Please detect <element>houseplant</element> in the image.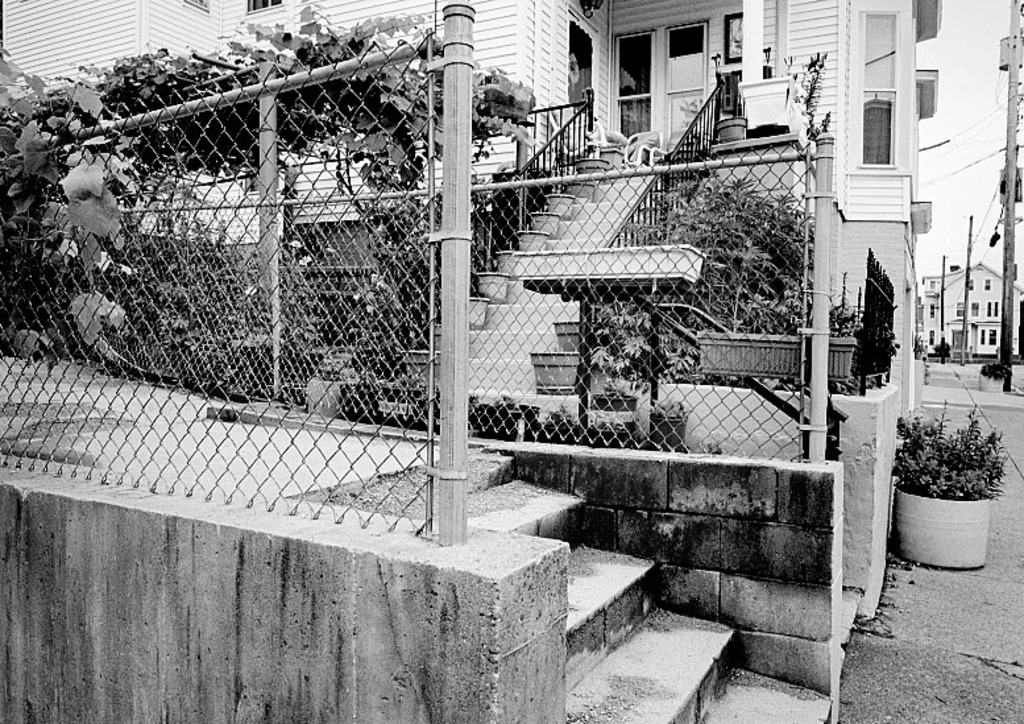
896 393 1012 576.
